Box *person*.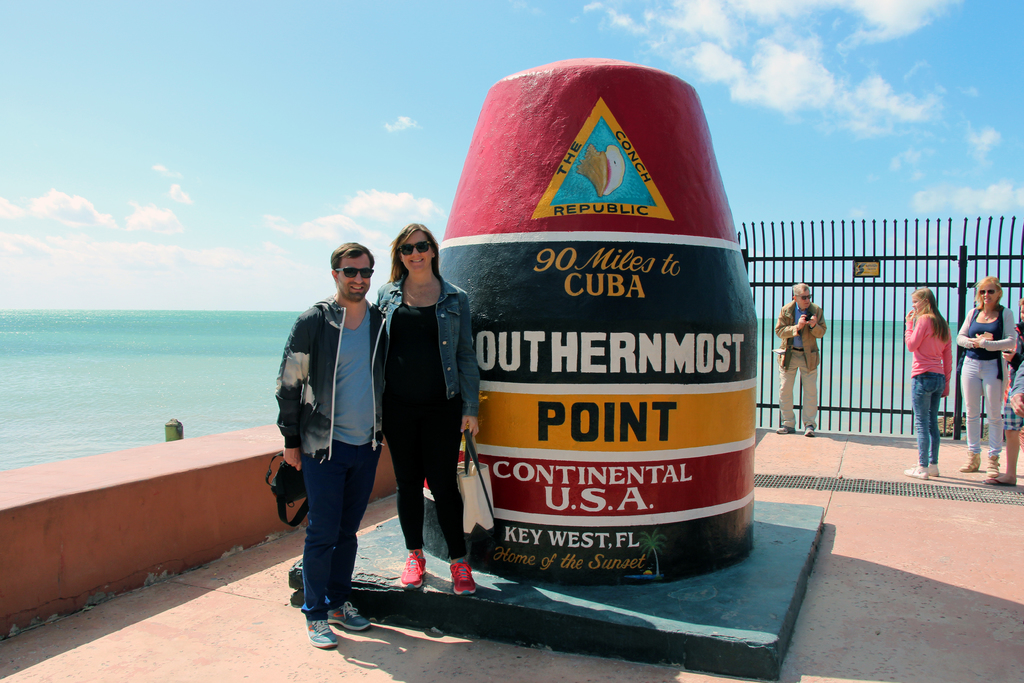
[x1=376, y1=226, x2=479, y2=597].
